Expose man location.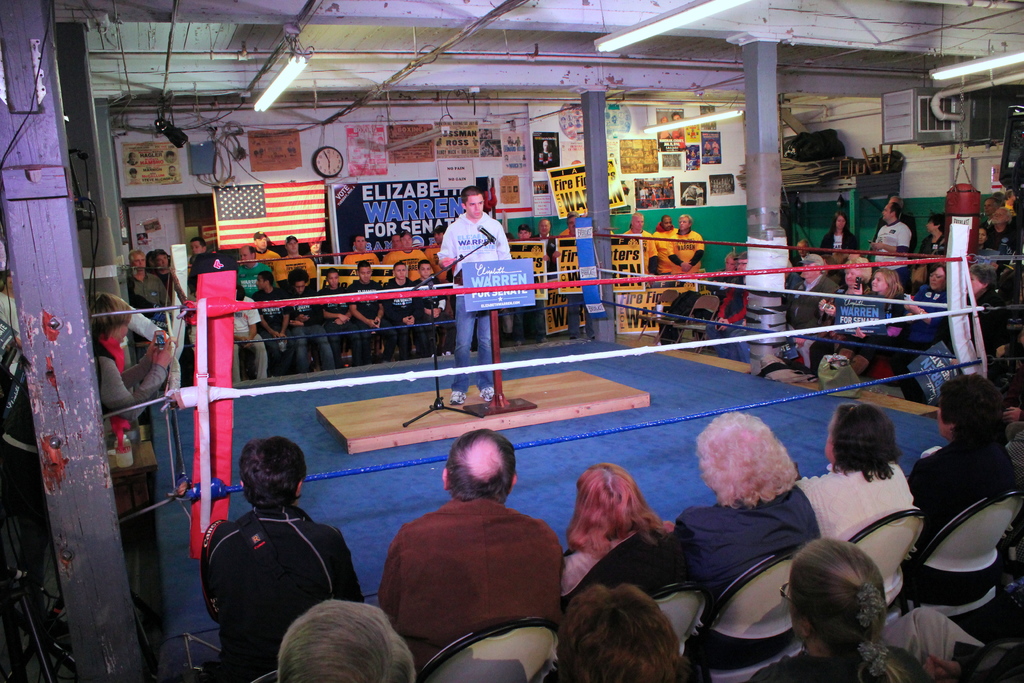
Exposed at bbox=(554, 209, 596, 342).
